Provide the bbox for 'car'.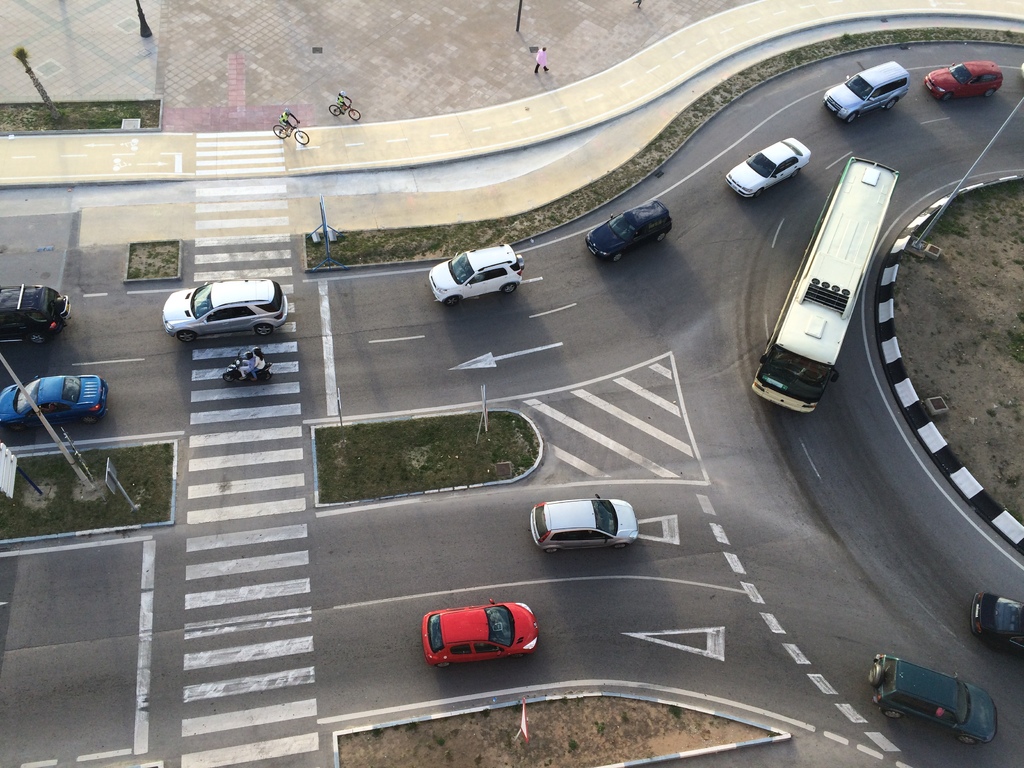
box(922, 61, 1001, 100).
